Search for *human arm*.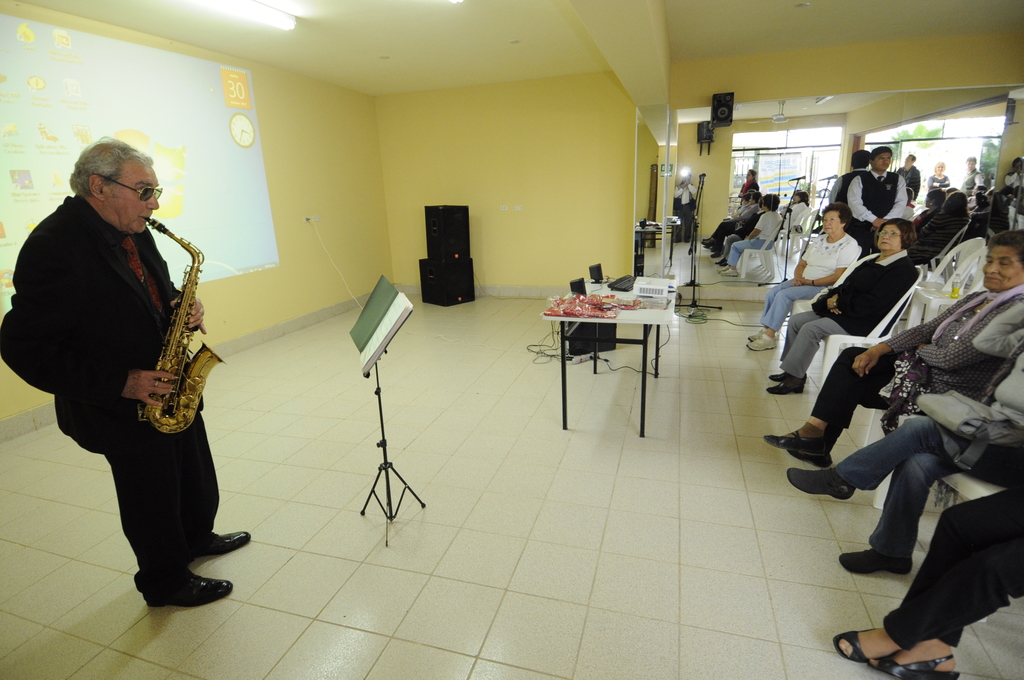
Found at box=[740, 211, 748, 227].
